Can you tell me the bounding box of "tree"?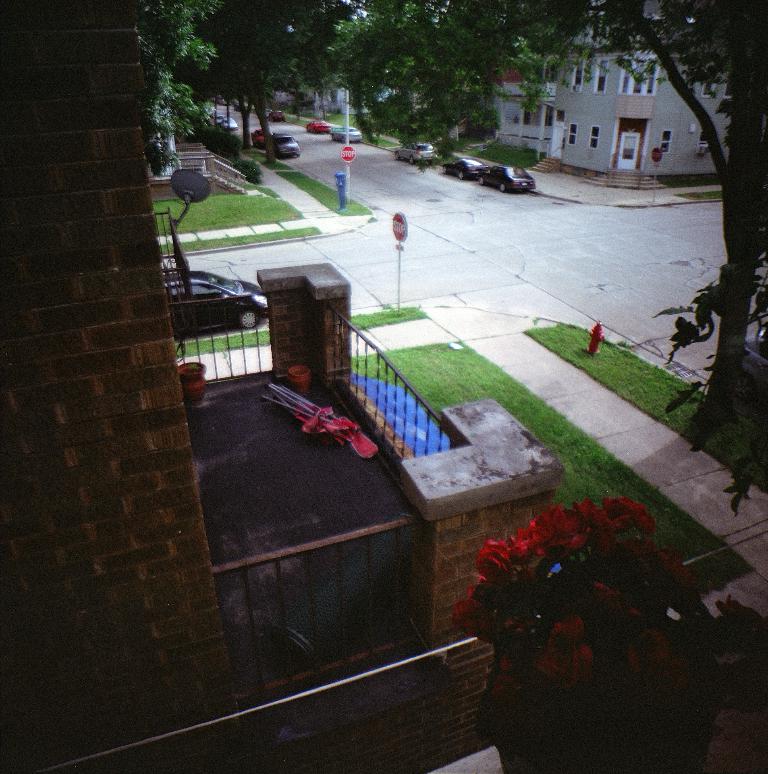
l=136, t=0, r=352, b=179.
